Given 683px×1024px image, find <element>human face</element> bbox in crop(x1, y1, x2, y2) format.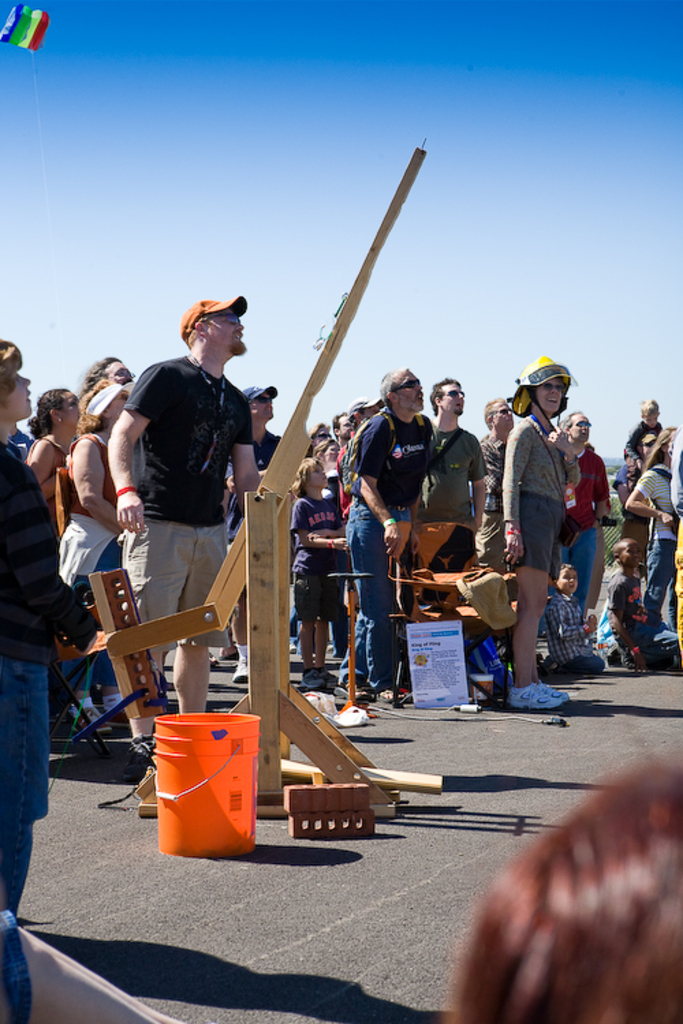
crop(492, 406, 510, 433).
